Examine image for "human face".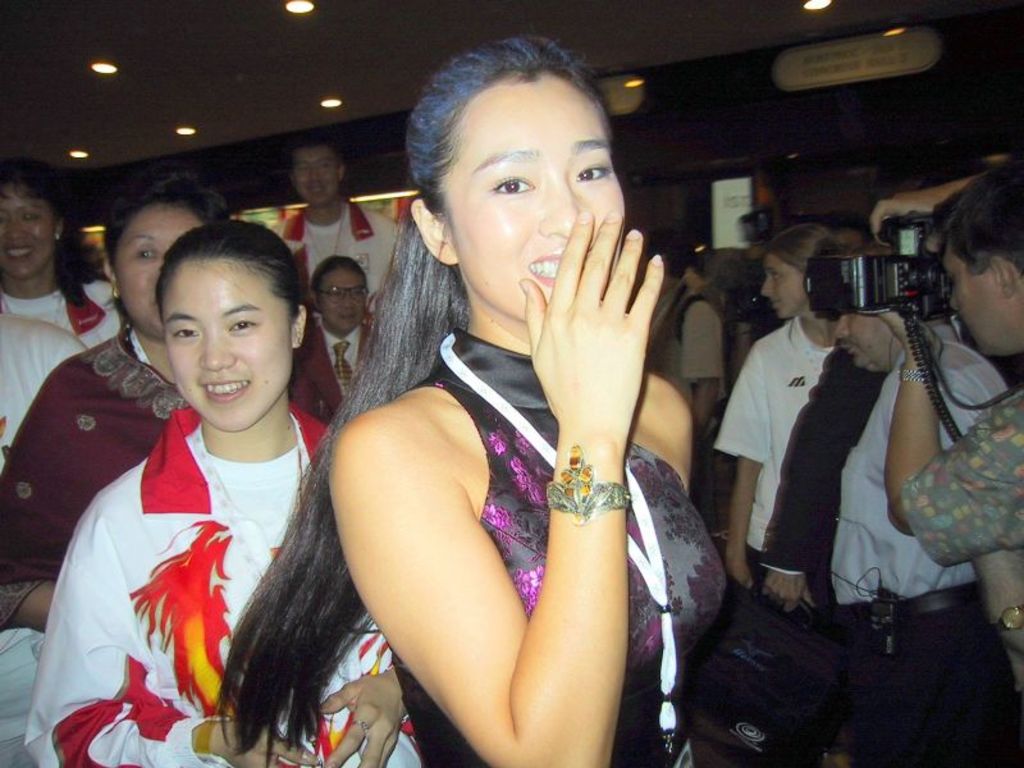
Examination result: rect(0, 173, 50, 282).
